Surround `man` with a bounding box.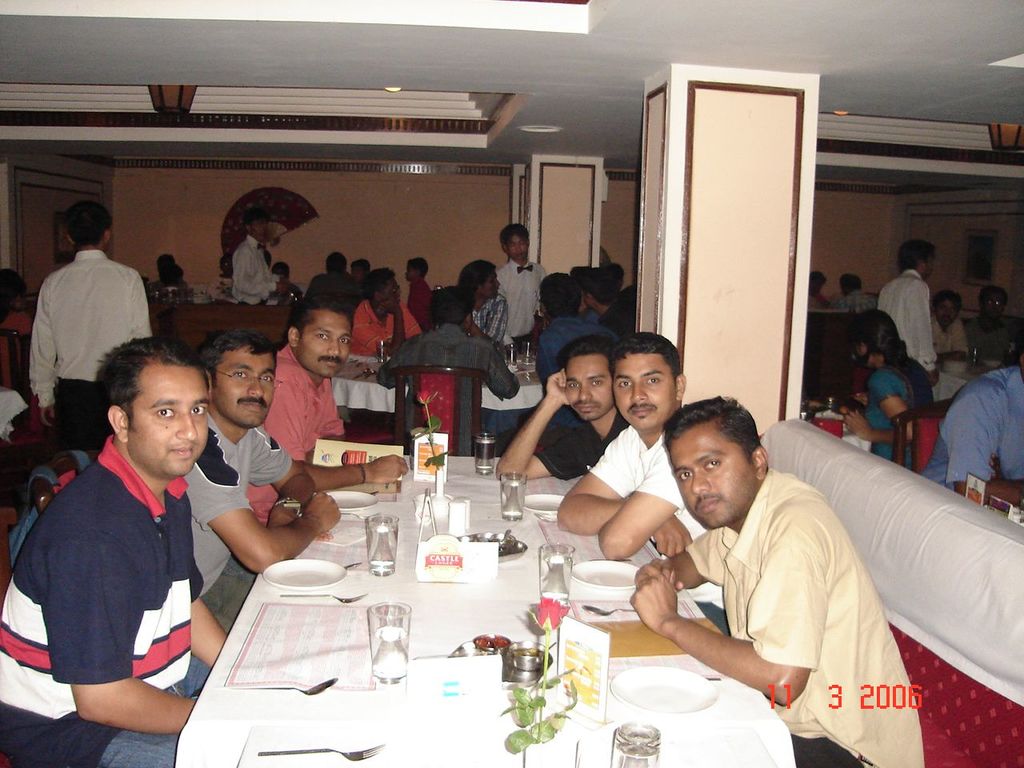
left=302, top=246, right=357, bottom=336.
